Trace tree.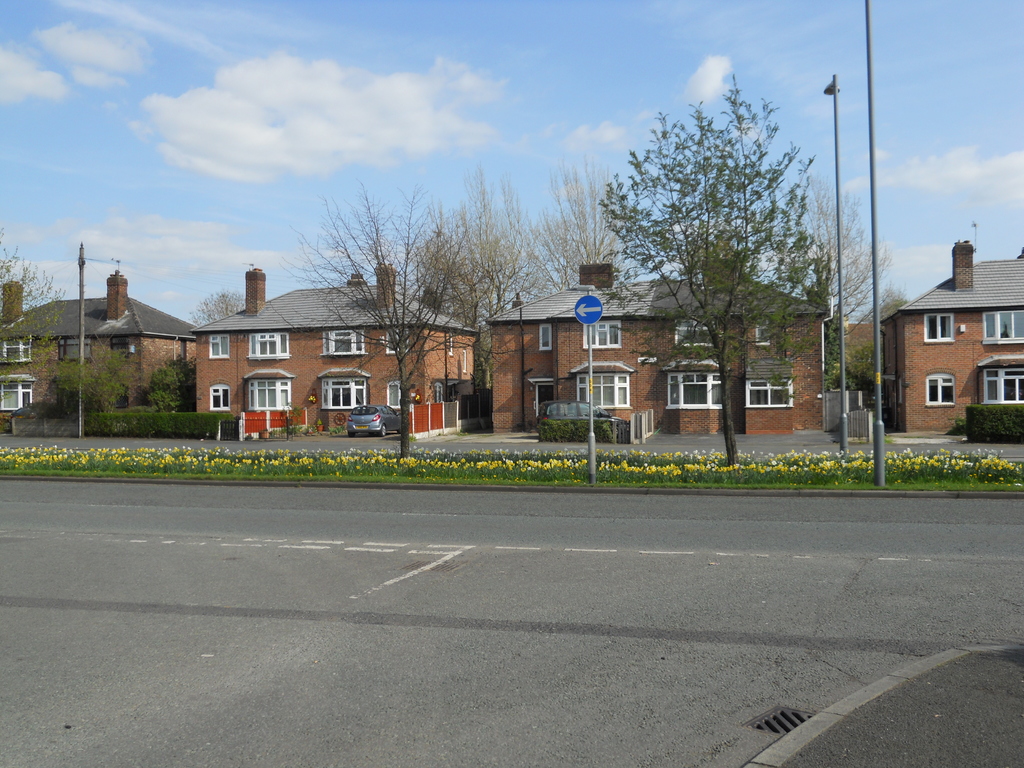
Traced to 591:73:879:477.
